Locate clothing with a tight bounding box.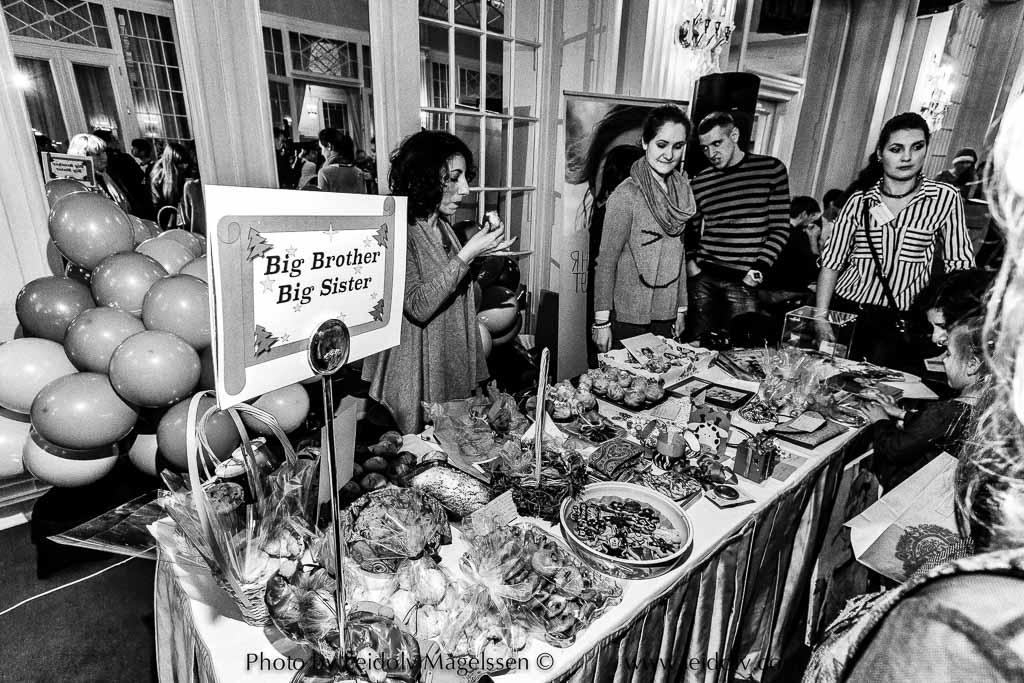
x1=681 y1=156 x2=794 y2=341.
